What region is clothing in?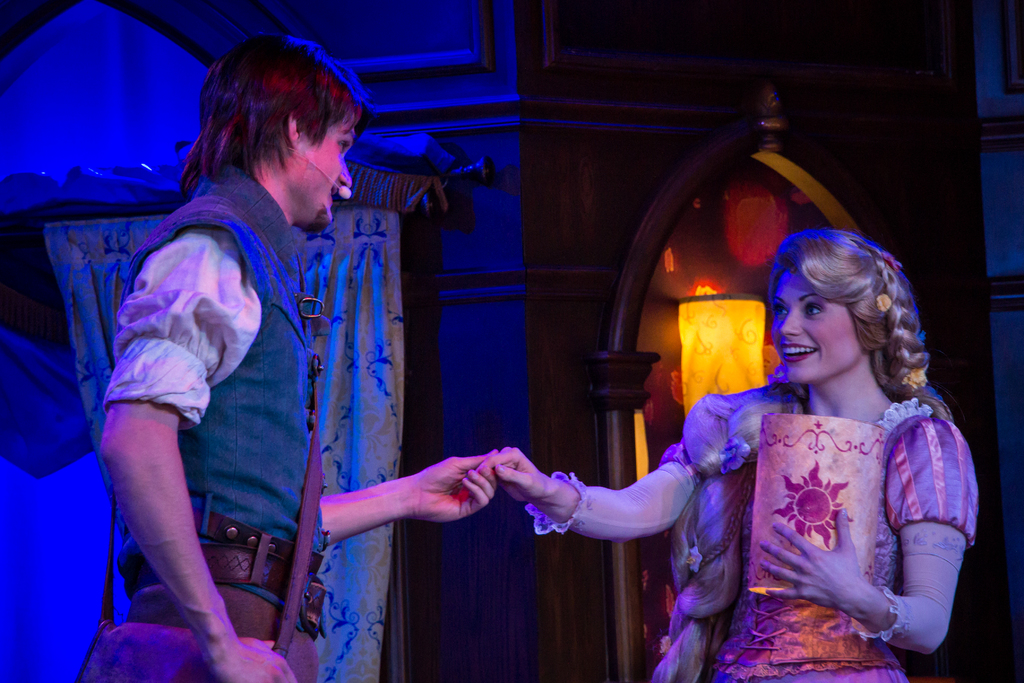
detection(627, 366, 977, 682).
